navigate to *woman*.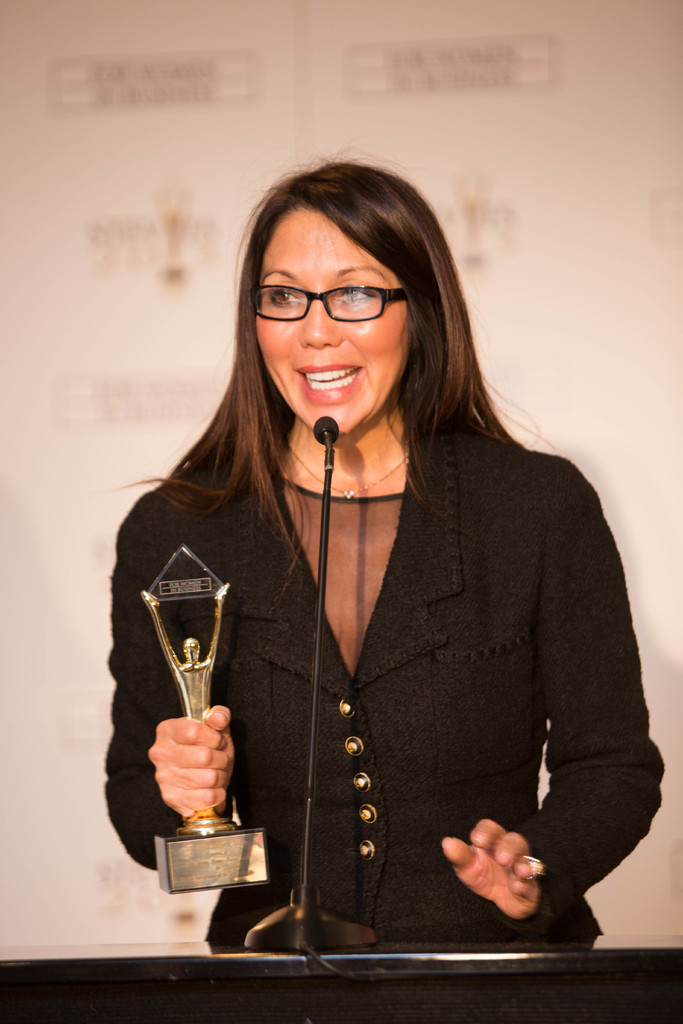
Navigation target: locate(99, 147, 630, 972).
